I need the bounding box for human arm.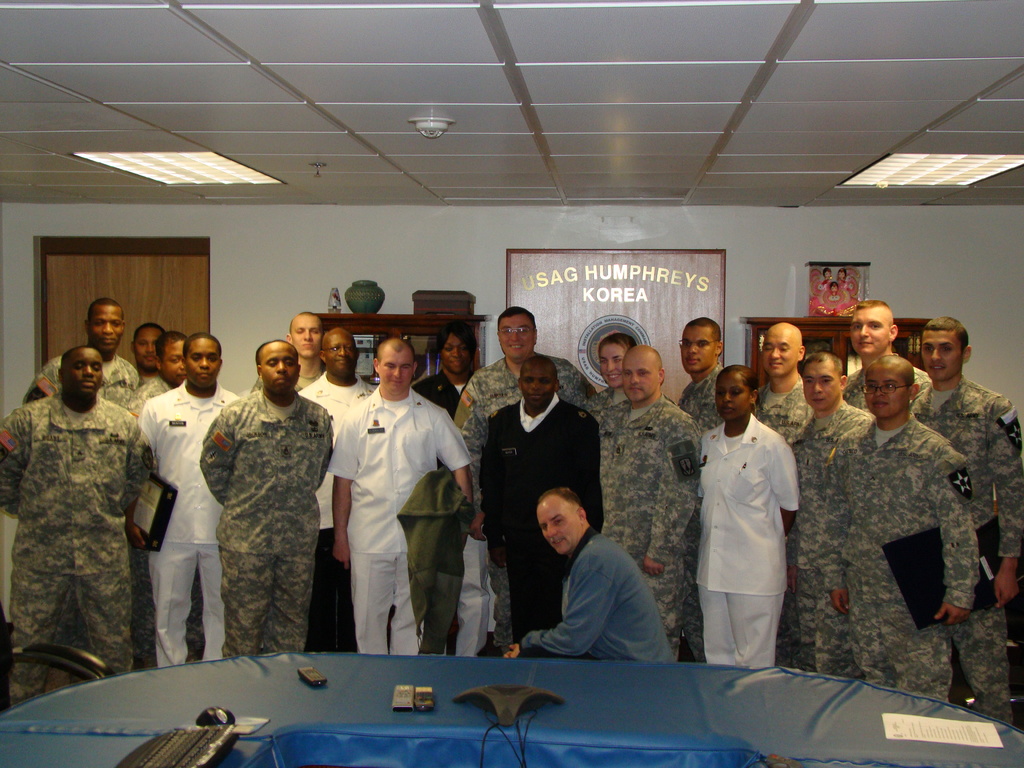
Here it is: x1=324, y1=416, x2=361, y2=572.
